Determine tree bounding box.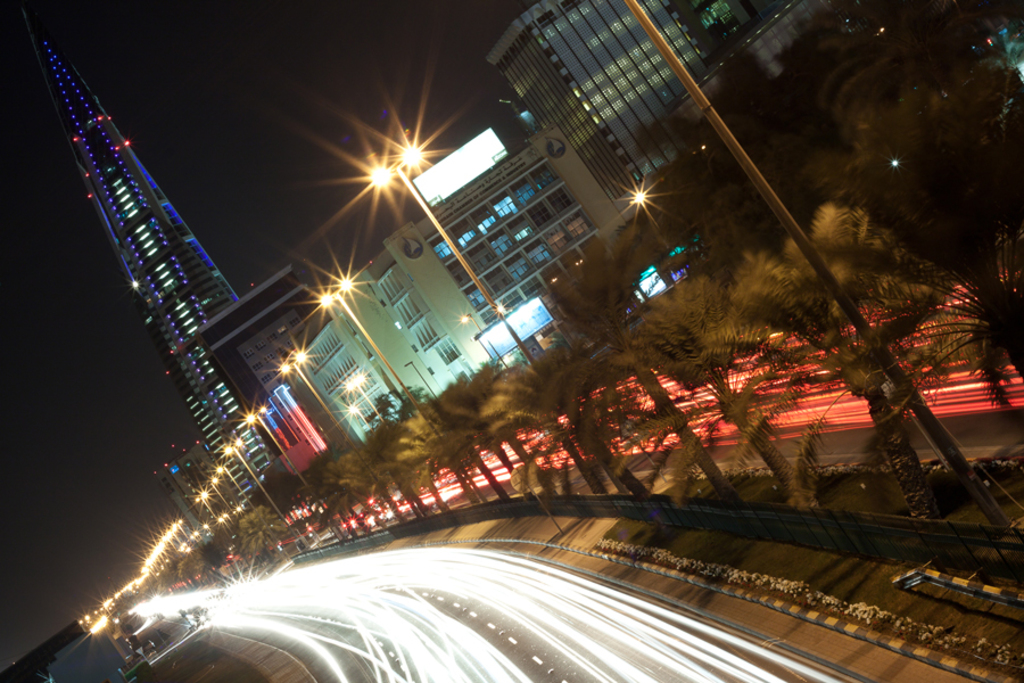
Determined: rect(328, 464, 374, 558).
